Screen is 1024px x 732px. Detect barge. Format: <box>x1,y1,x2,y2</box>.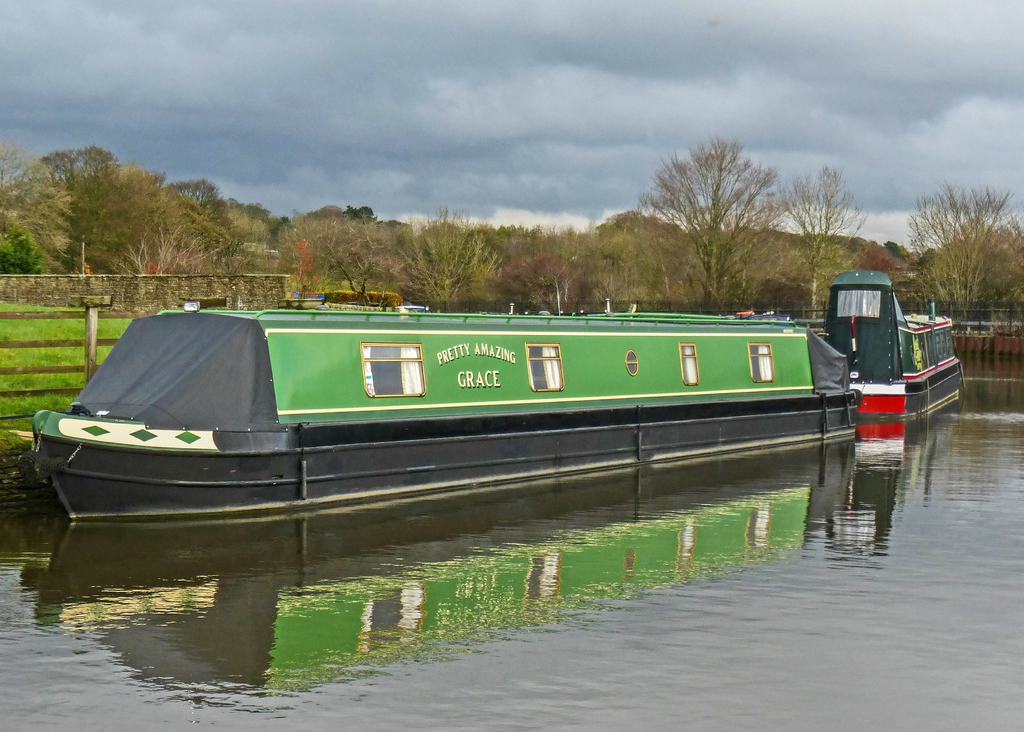
<box>819,267,963,420</box>.
